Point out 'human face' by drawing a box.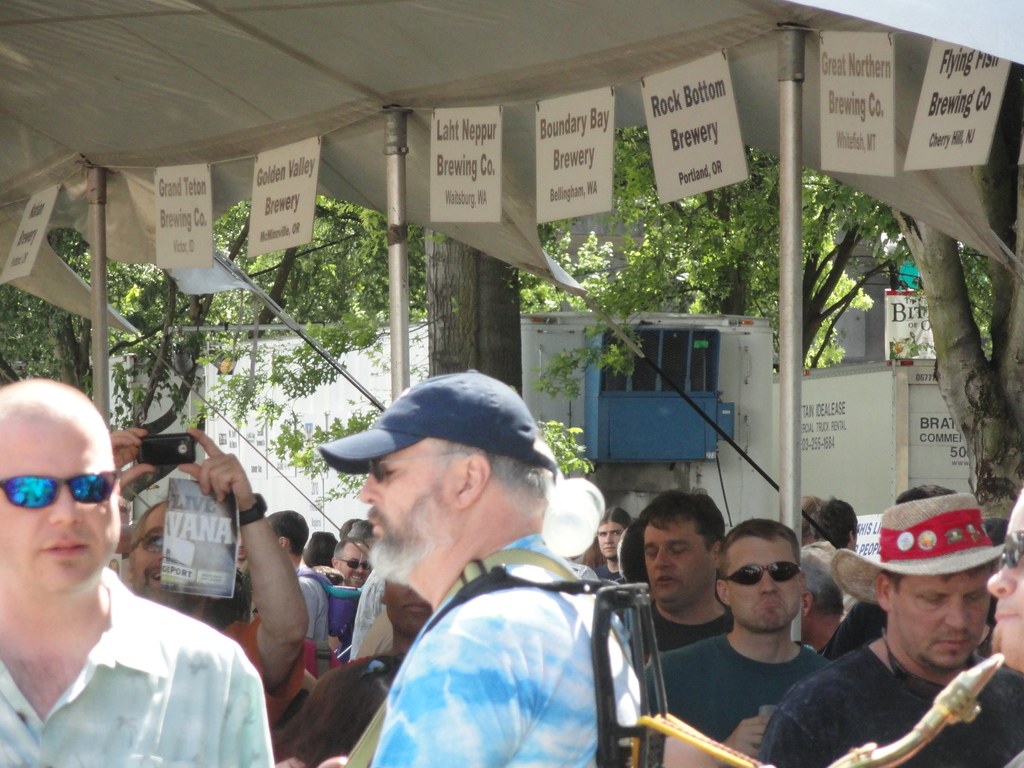
left=341, top=543, right=369, bottom=584.
